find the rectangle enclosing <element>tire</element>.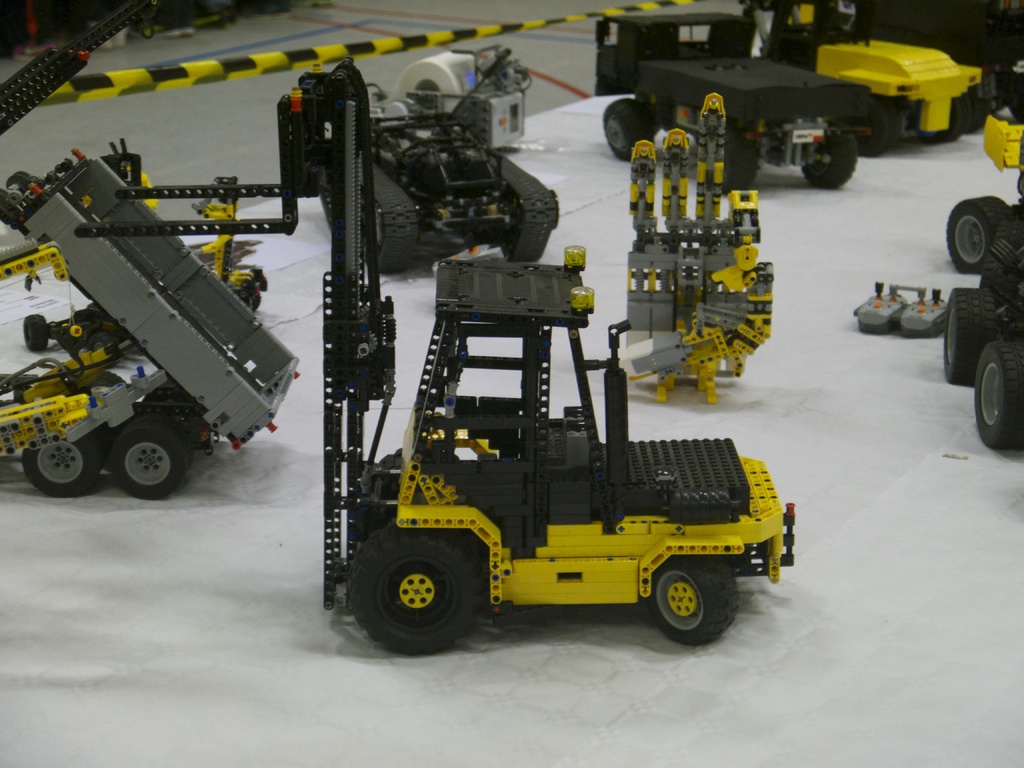
2,170,33,193.
